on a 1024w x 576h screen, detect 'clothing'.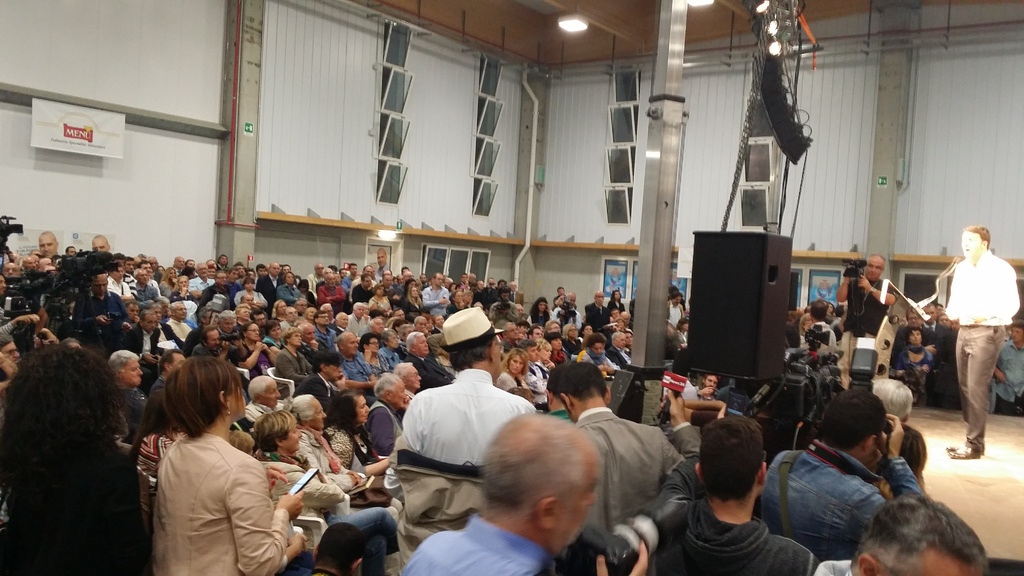
rect(412, 364, 536, 469).
